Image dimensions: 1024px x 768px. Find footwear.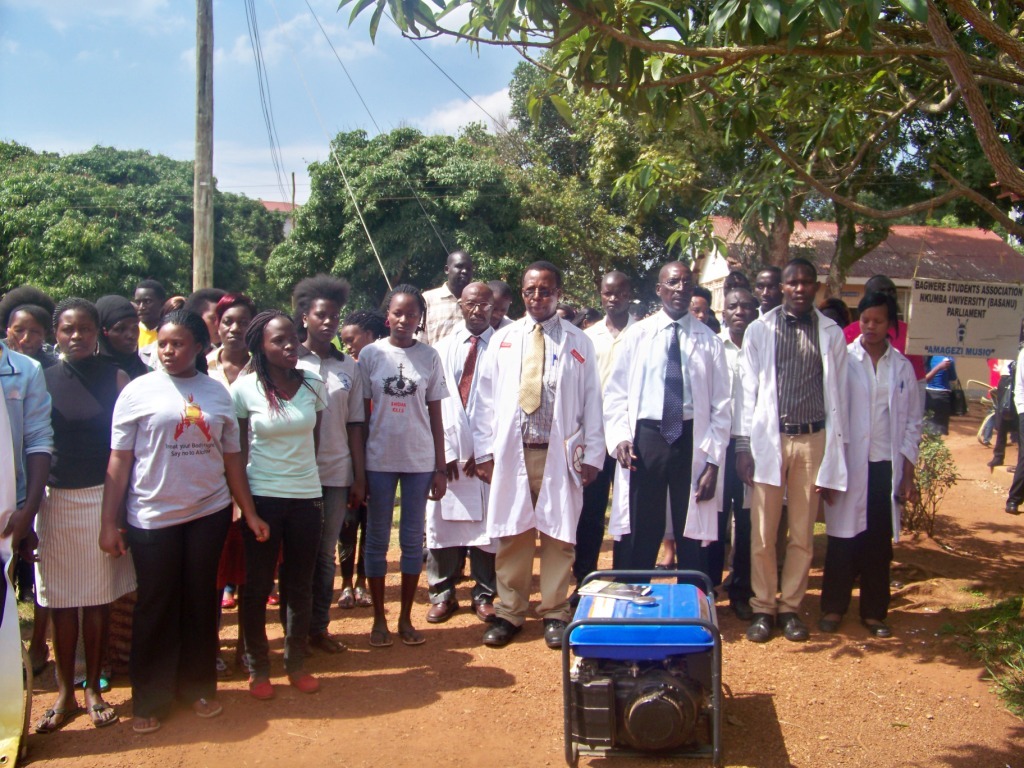
rect(375, 622, 393, 644).
